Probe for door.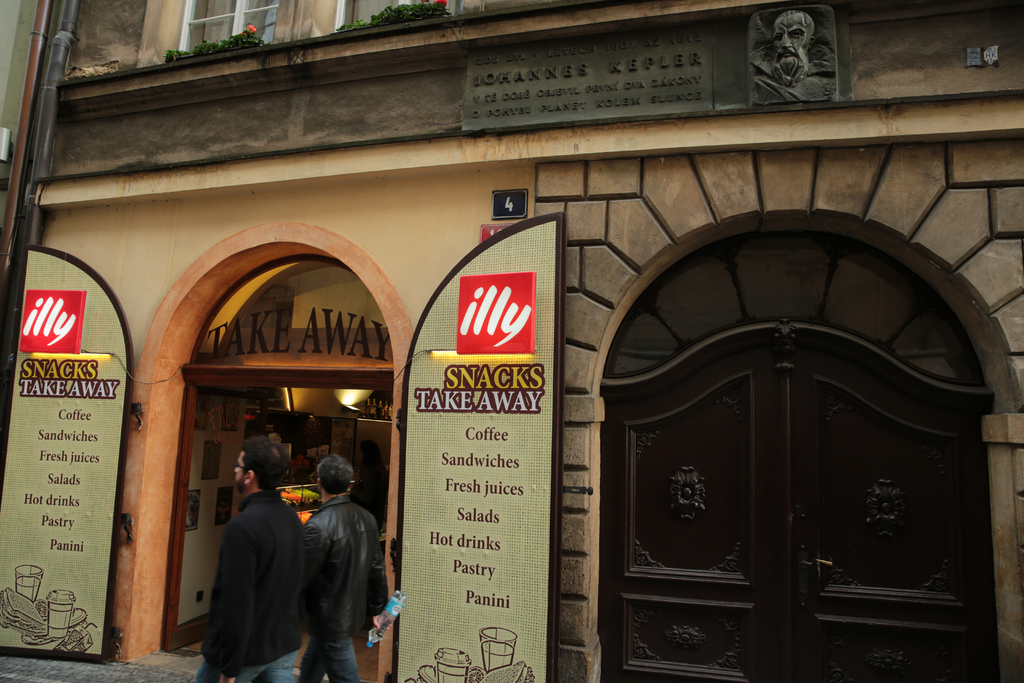
Probe result: l=591, t=313, r=995, b=682.
